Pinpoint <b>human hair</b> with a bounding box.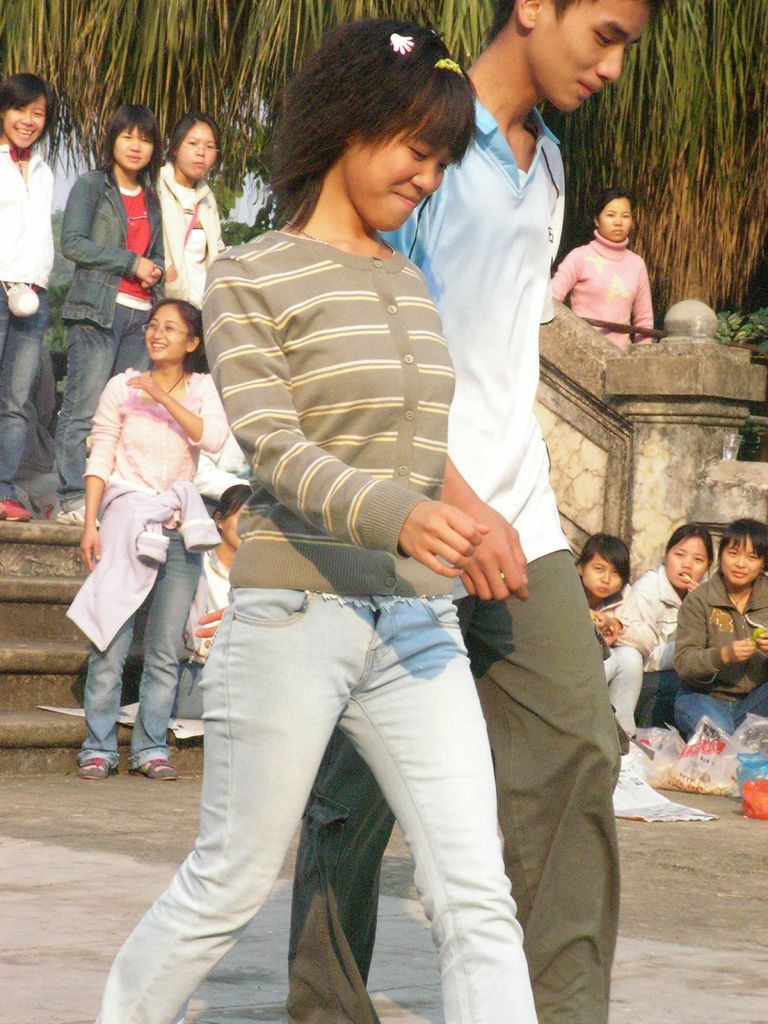
pyautogui.locateOnScreen(484, 0, 668, 36).
